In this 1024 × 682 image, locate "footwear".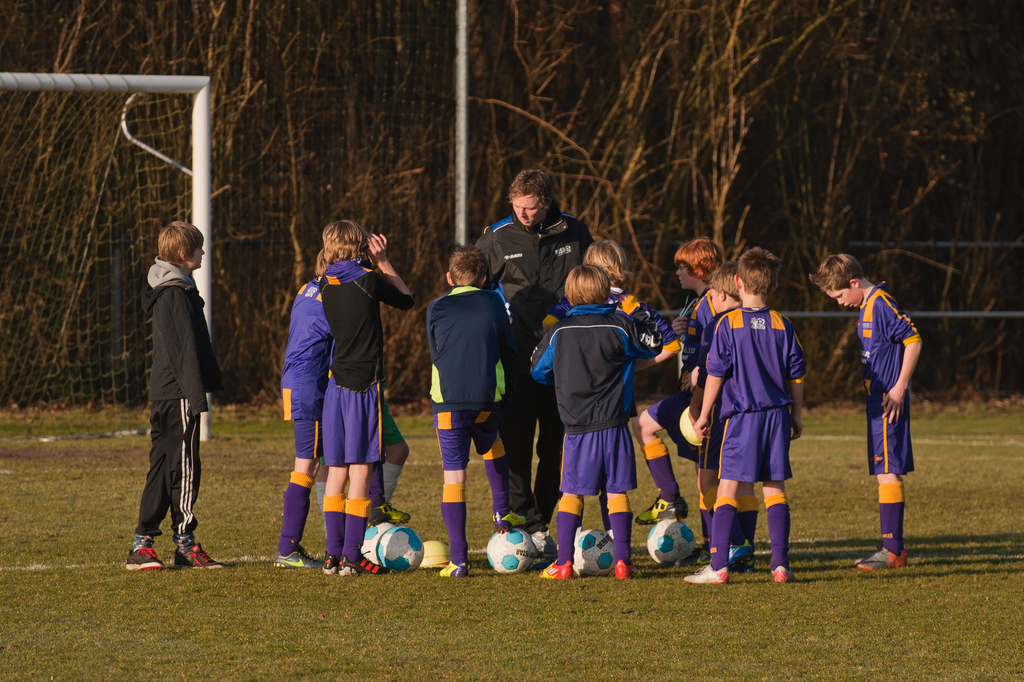
Bounding box: bbox(273, 558, 319, 566).
